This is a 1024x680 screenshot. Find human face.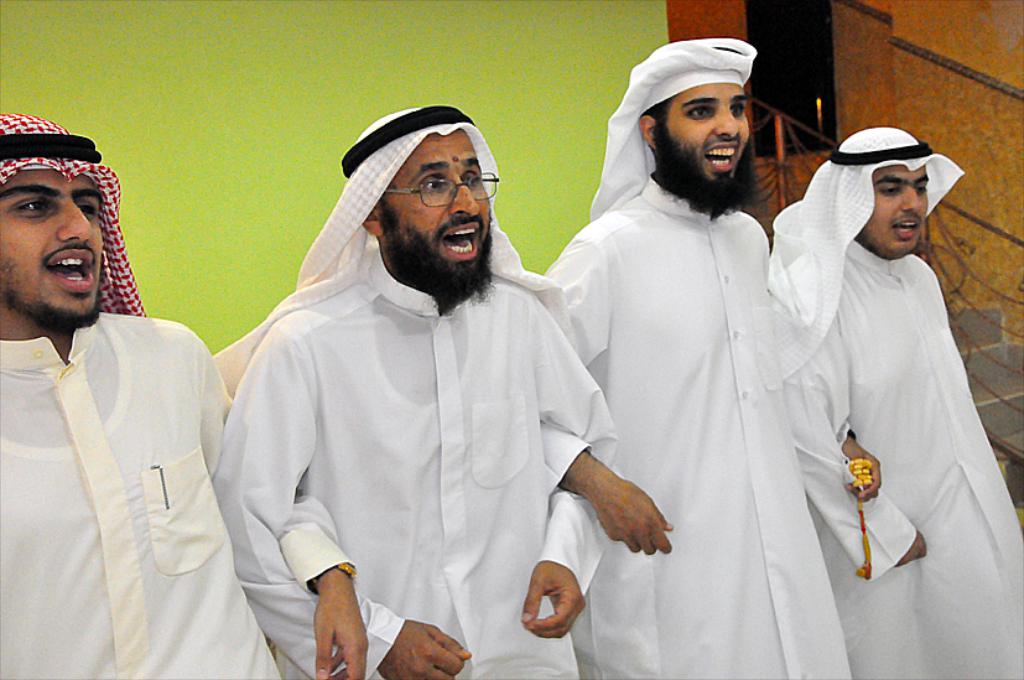
Bounding box: <bbox>376, 131, 492, 287</bbox>.
